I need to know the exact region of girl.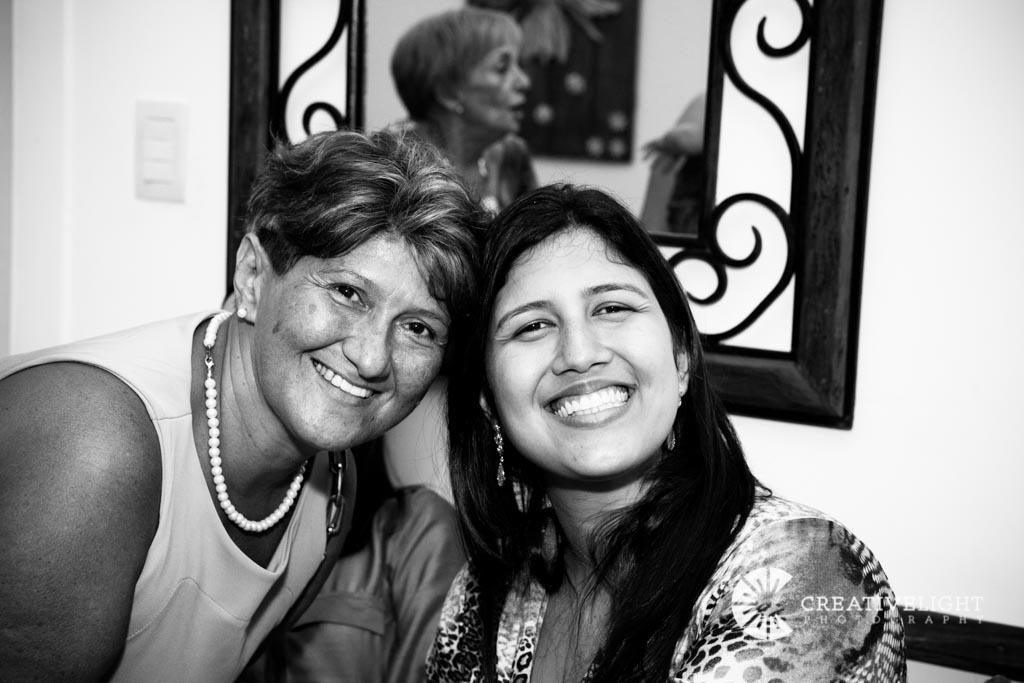
Region: bbox=(418, 187, 910, 679).
